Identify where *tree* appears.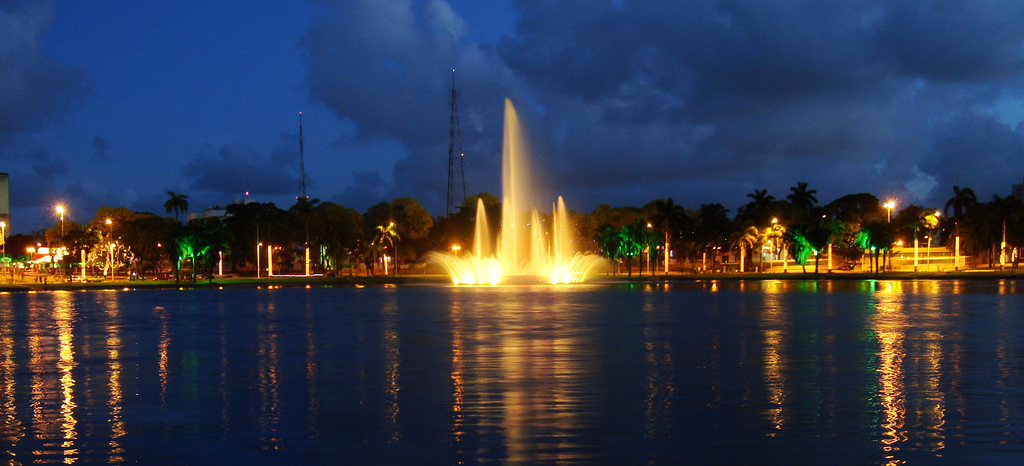
Appears at (x1=223, y1=207, x2=289, y2=265).
